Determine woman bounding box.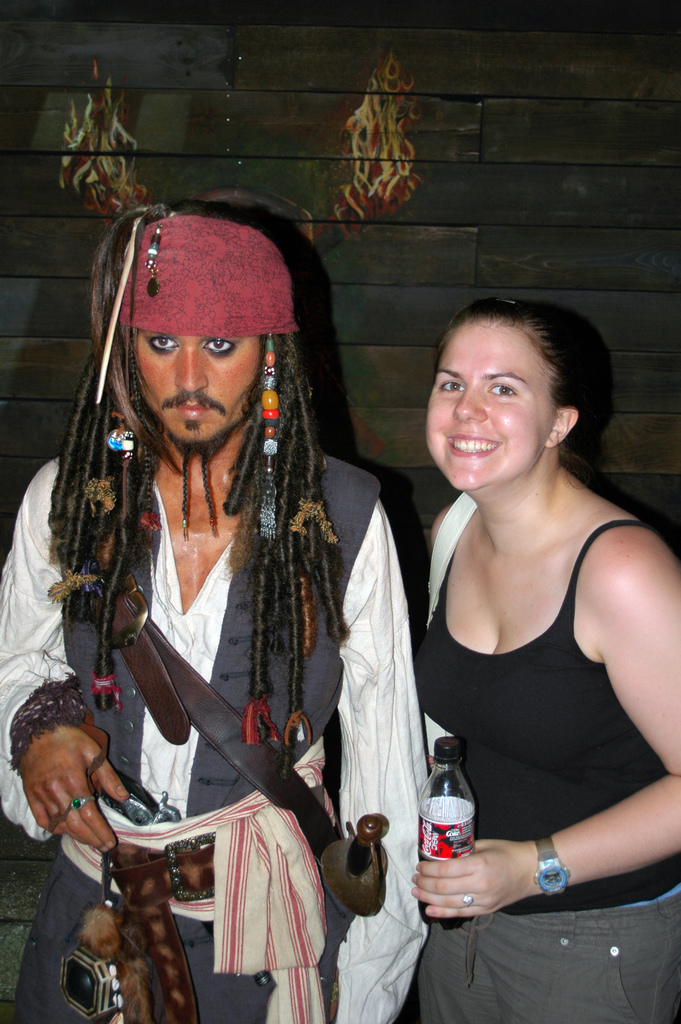
Determined: 404, 298, 680, 1023.
